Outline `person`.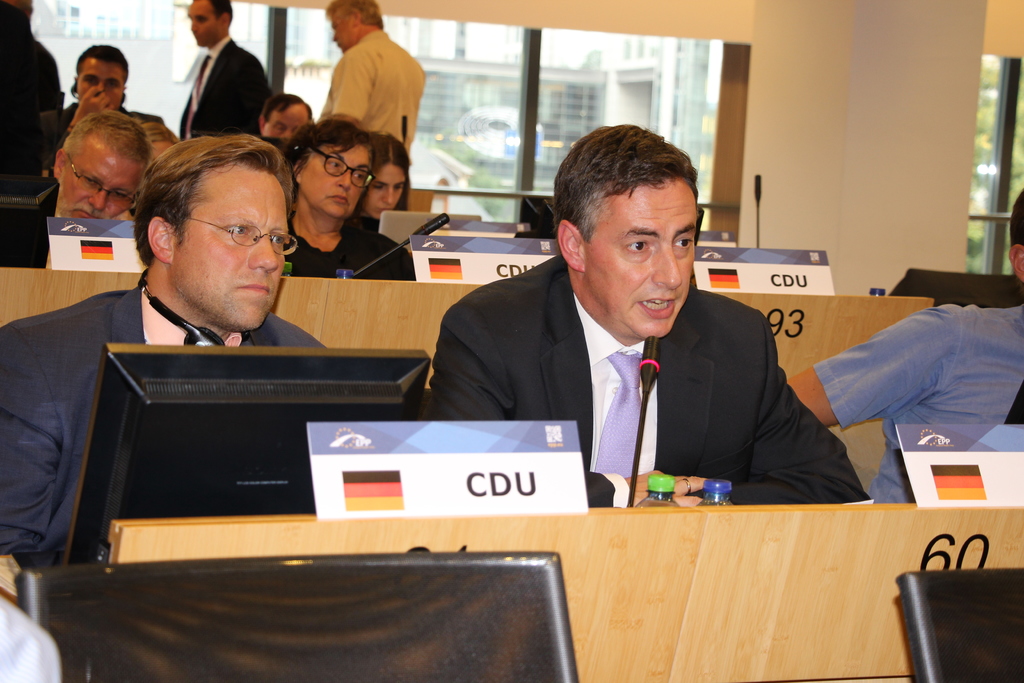
Outline: (178,0,273,138).
